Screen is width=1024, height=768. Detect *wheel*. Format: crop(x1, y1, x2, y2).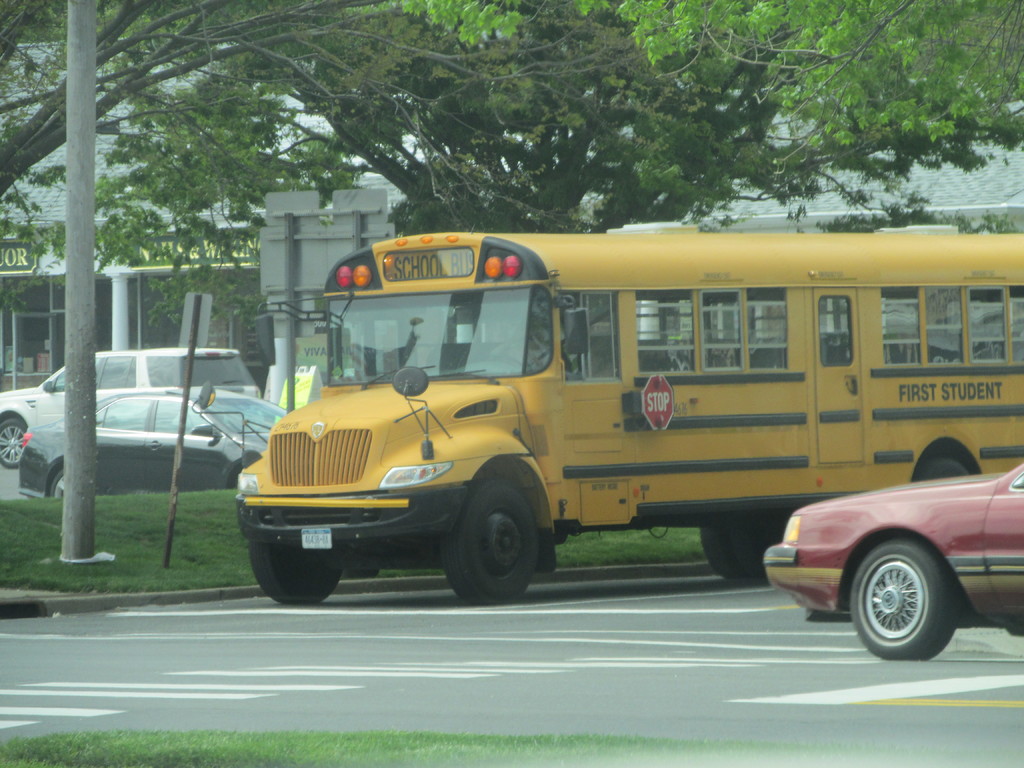
crop(0, 420, 35, 467).
